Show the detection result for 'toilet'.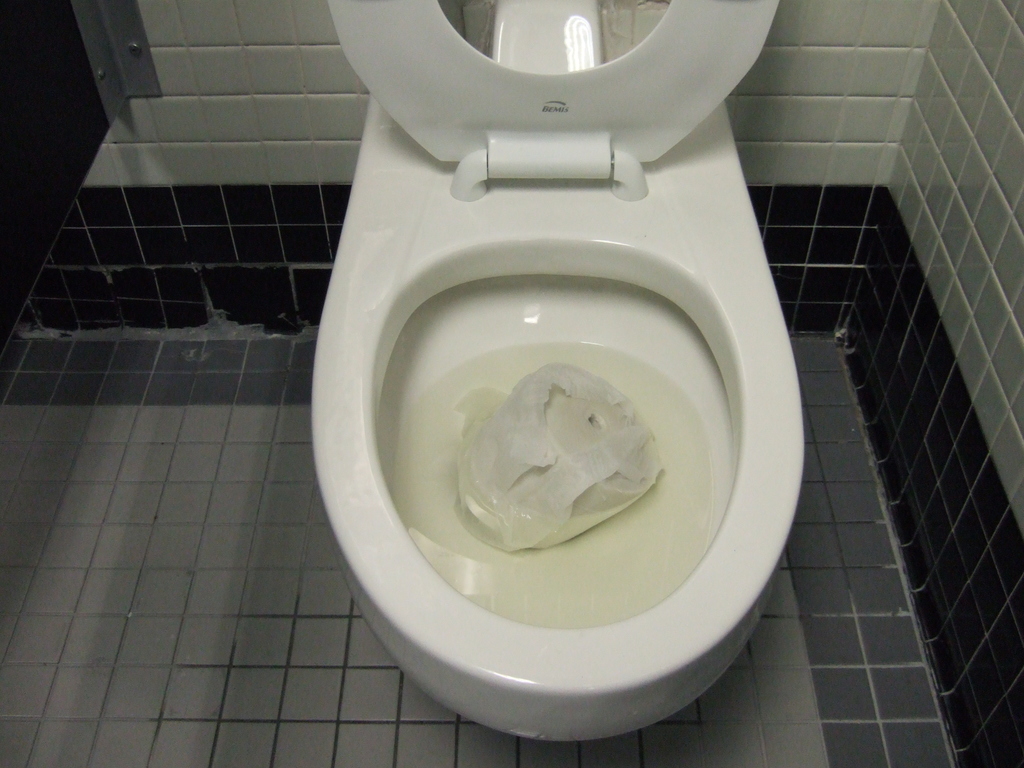
(left=301, top=0, right=827, bottom=761).
